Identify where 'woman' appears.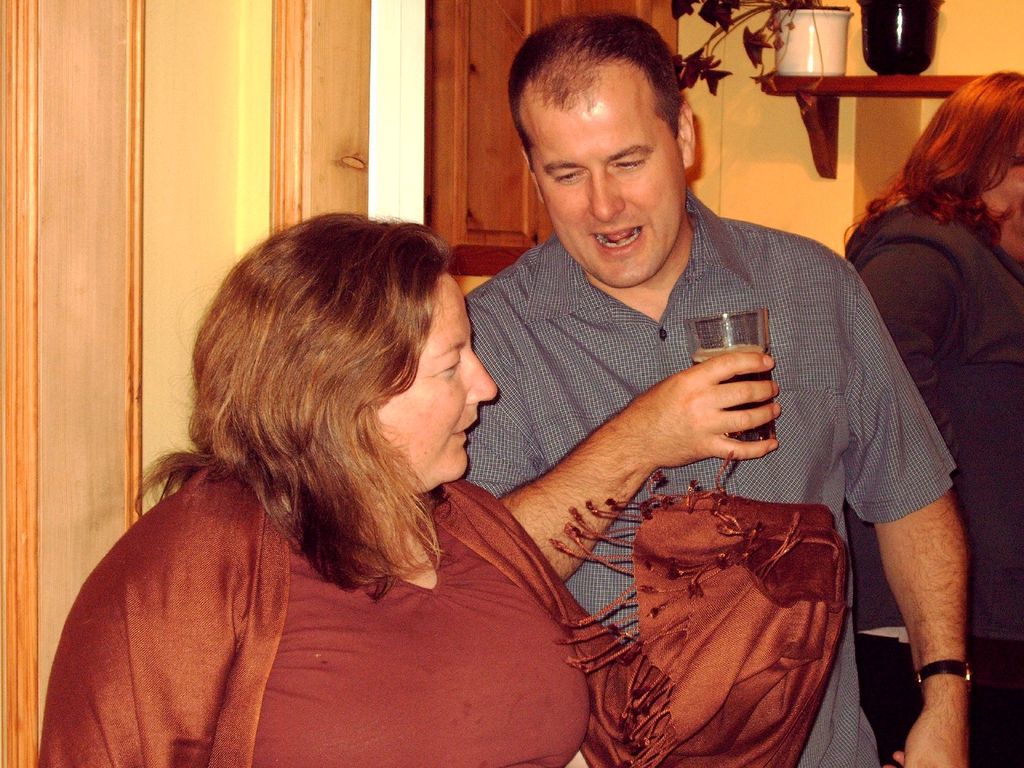
Appears at BBox(851, 68, 1023, 767).
